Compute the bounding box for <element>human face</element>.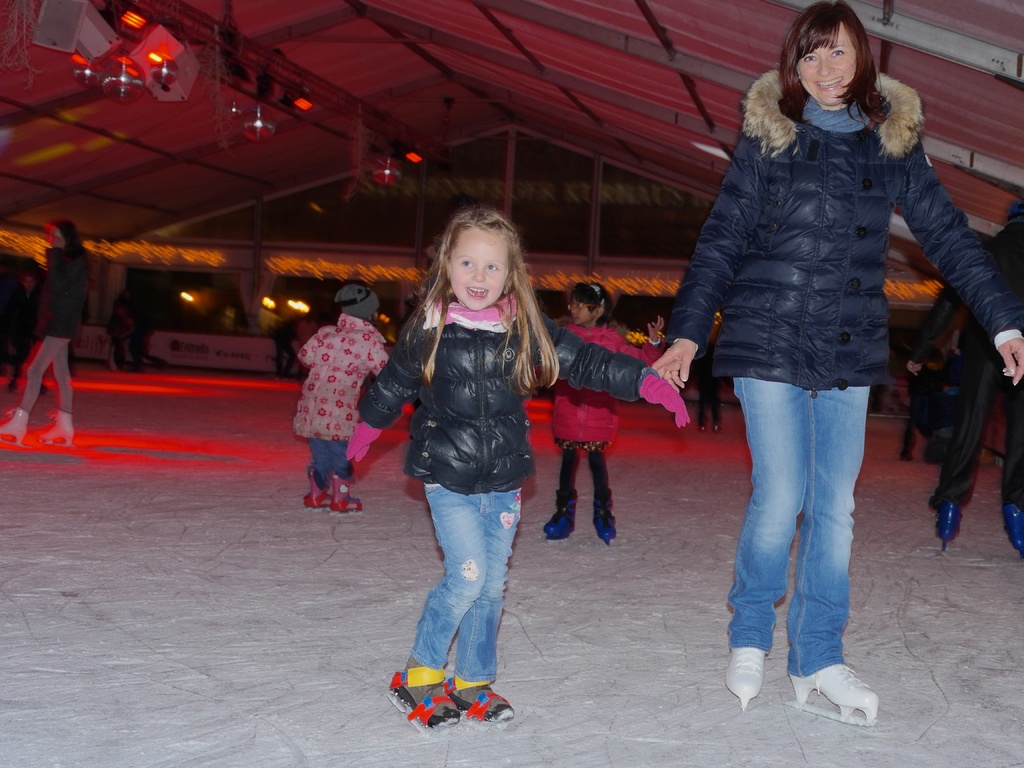
797,23,856,108.
